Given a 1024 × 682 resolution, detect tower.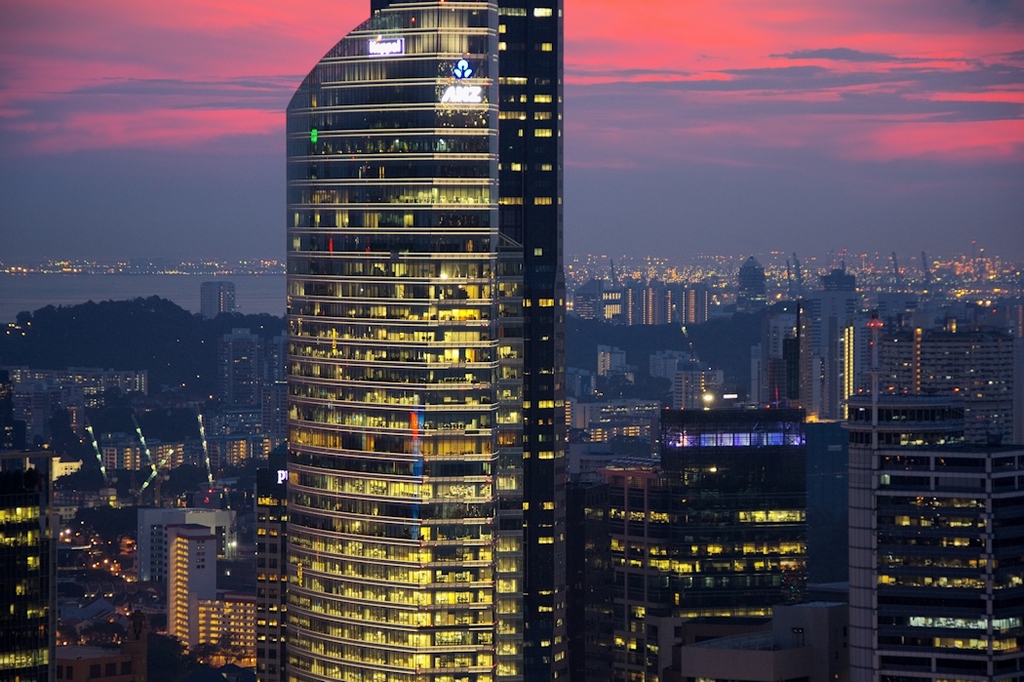
[left=216, top=325, right=268, bottom=475].
